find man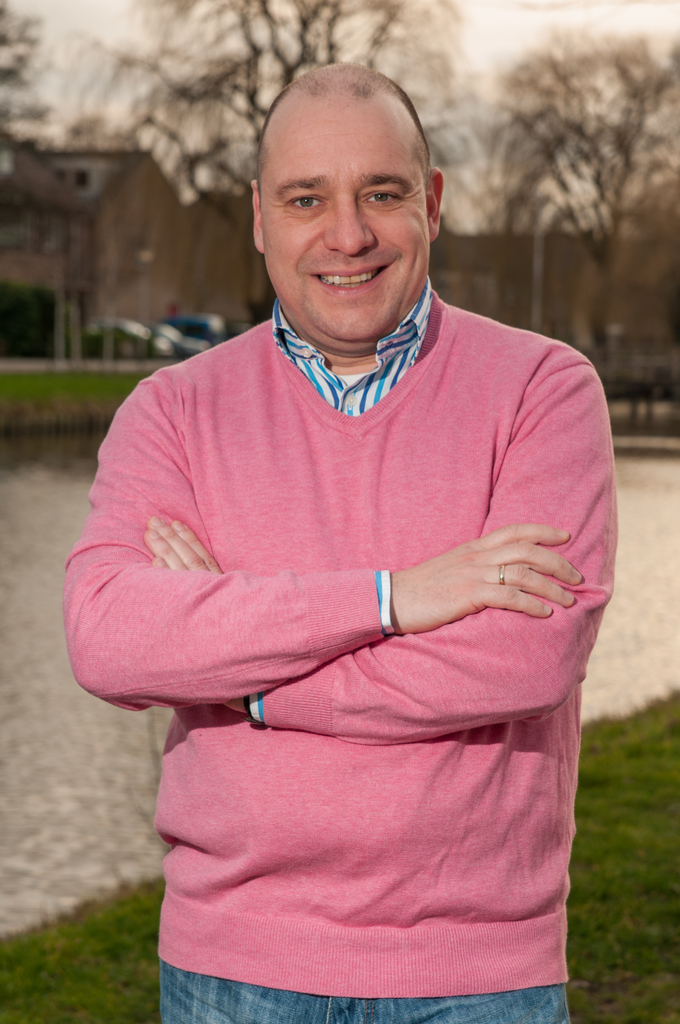
<bbox>67, 76, 639, 1010</bbox>
